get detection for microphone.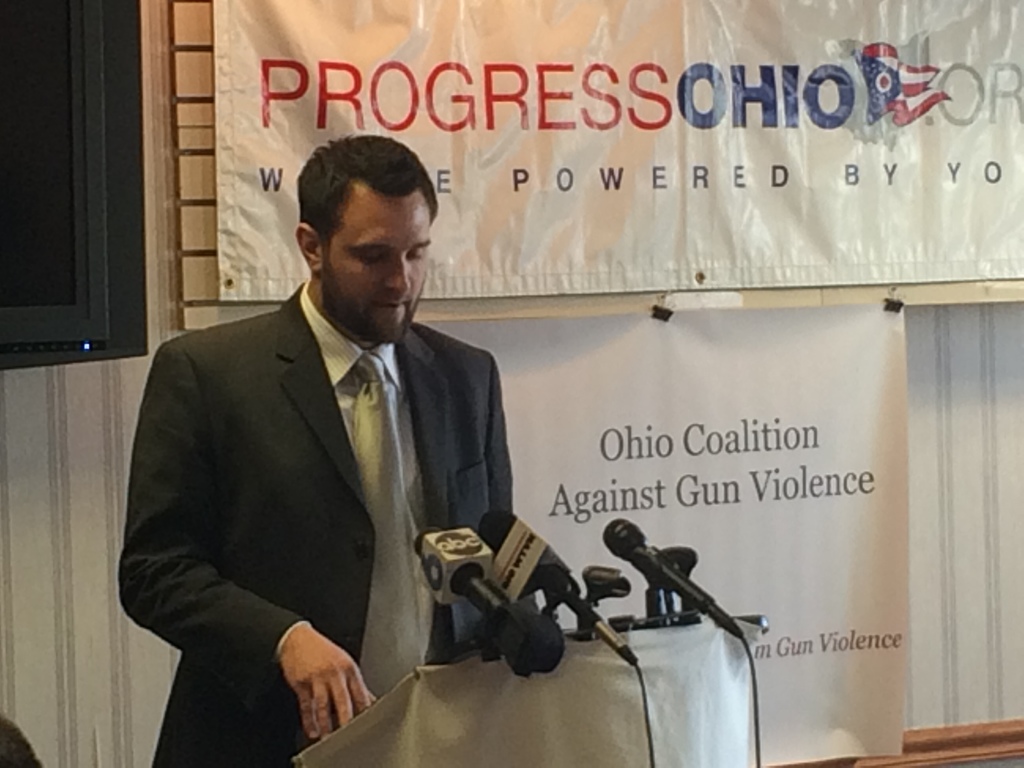
Detection: bbox=(602, 510, 717, 612).
